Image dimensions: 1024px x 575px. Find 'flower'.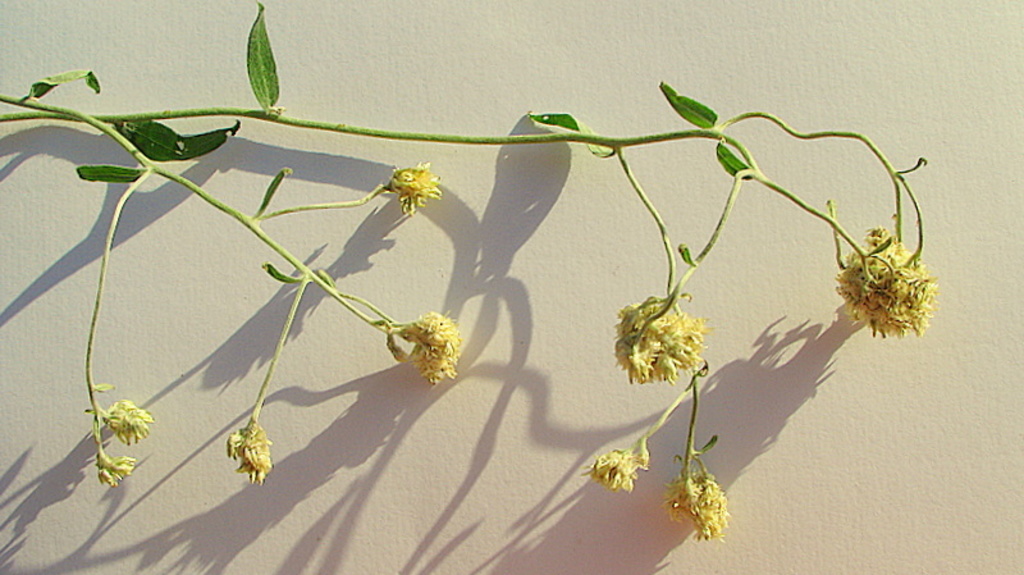
(x1=838, y1=233, x2=911, y2=309).
